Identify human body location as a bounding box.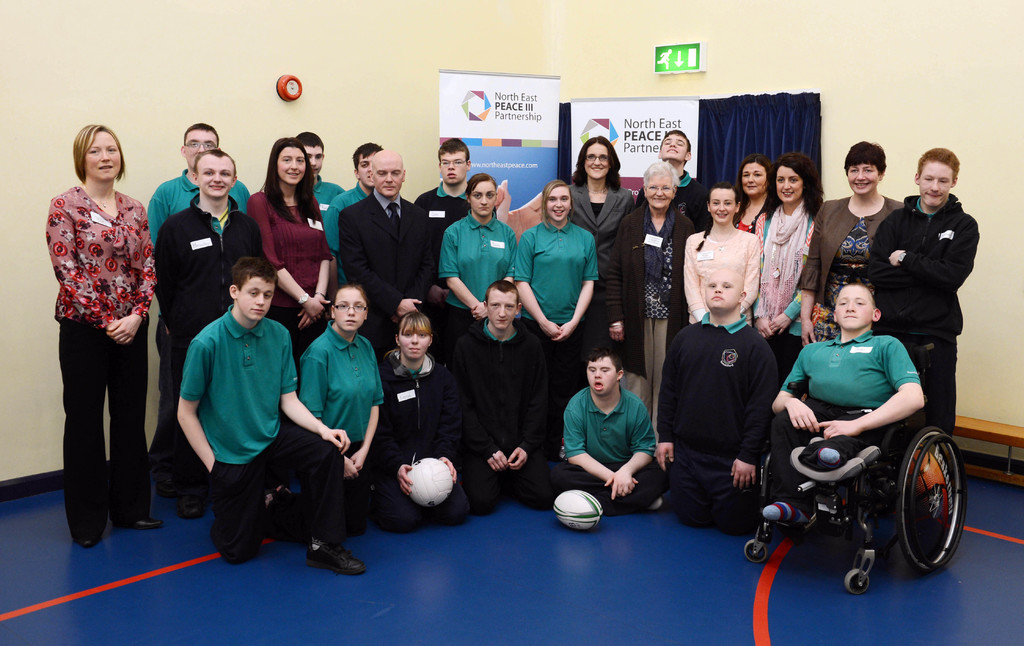
{"x1": 858, "y1": 141, "x2": 979, "y2": 427}.
